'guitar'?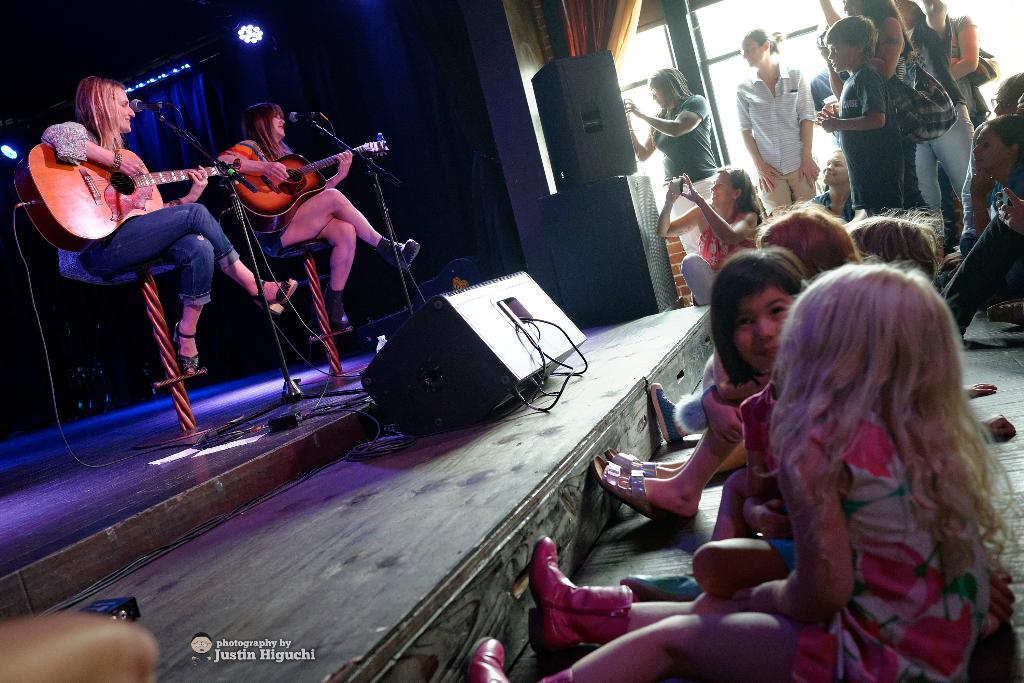
[232,132,391,236]
